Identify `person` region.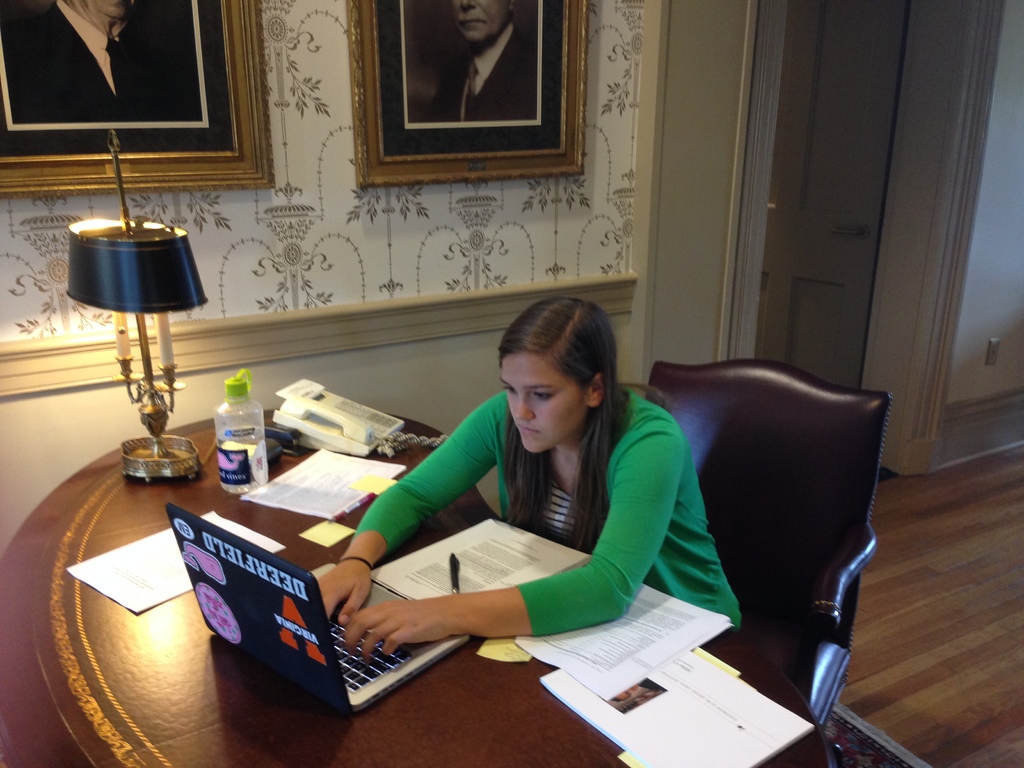
Region: Rect(334, 308, 689, 692).
